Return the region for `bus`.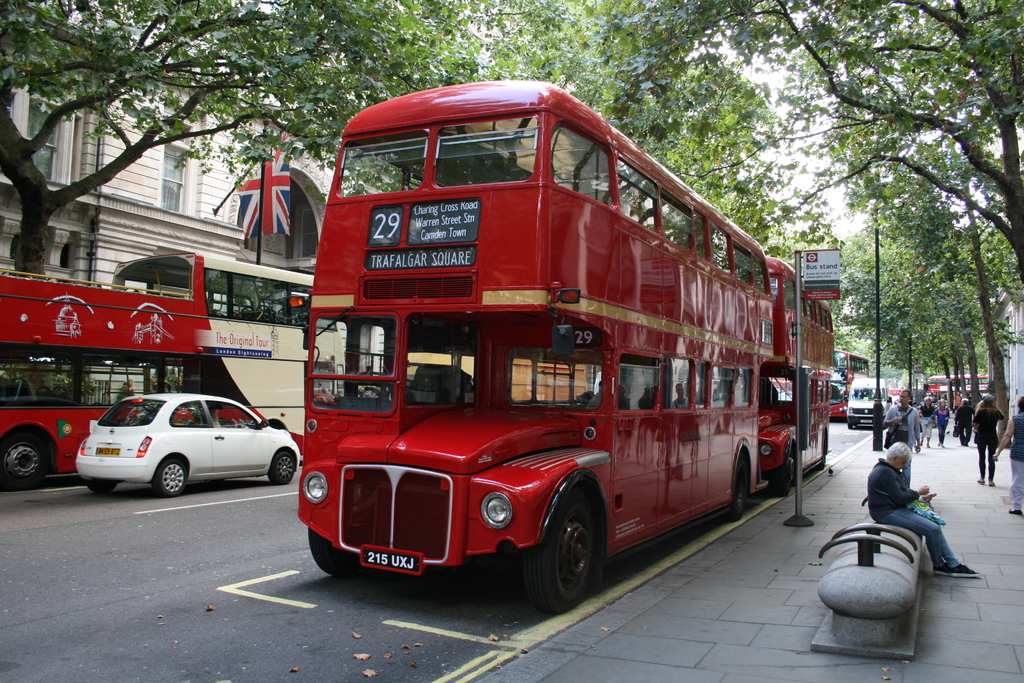
x1=833 y1=347 x2=869 y2=418.
